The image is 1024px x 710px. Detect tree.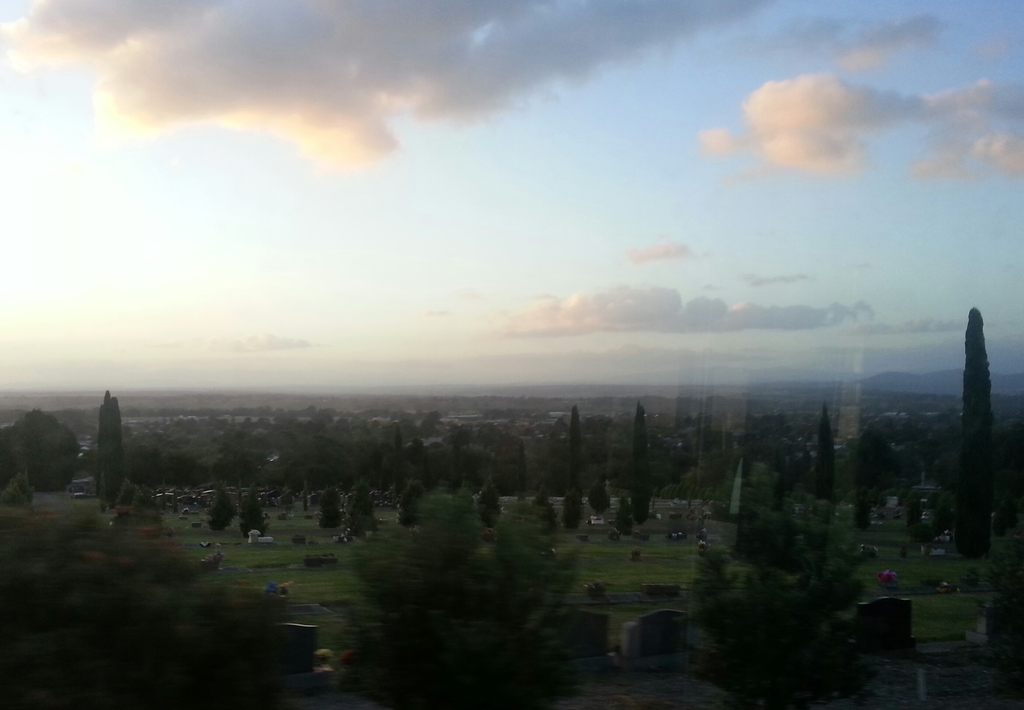
Detection: (left=405, top=449, right=431, bottom=549).
